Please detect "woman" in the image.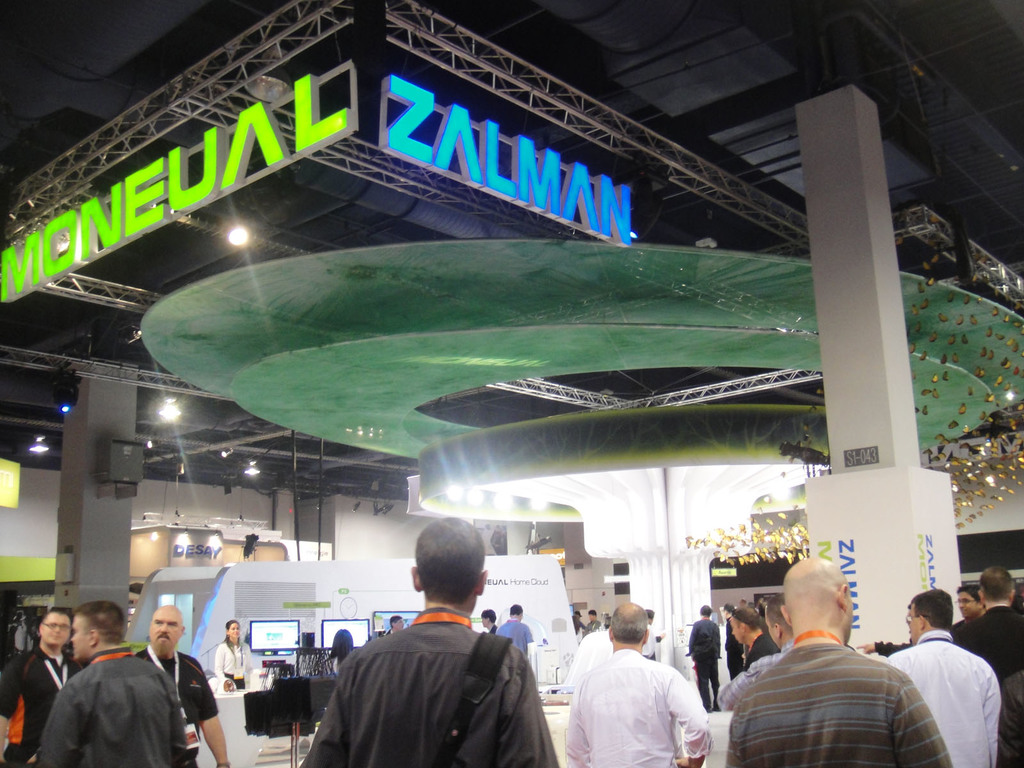
detection(203, 605, 275, 695).
